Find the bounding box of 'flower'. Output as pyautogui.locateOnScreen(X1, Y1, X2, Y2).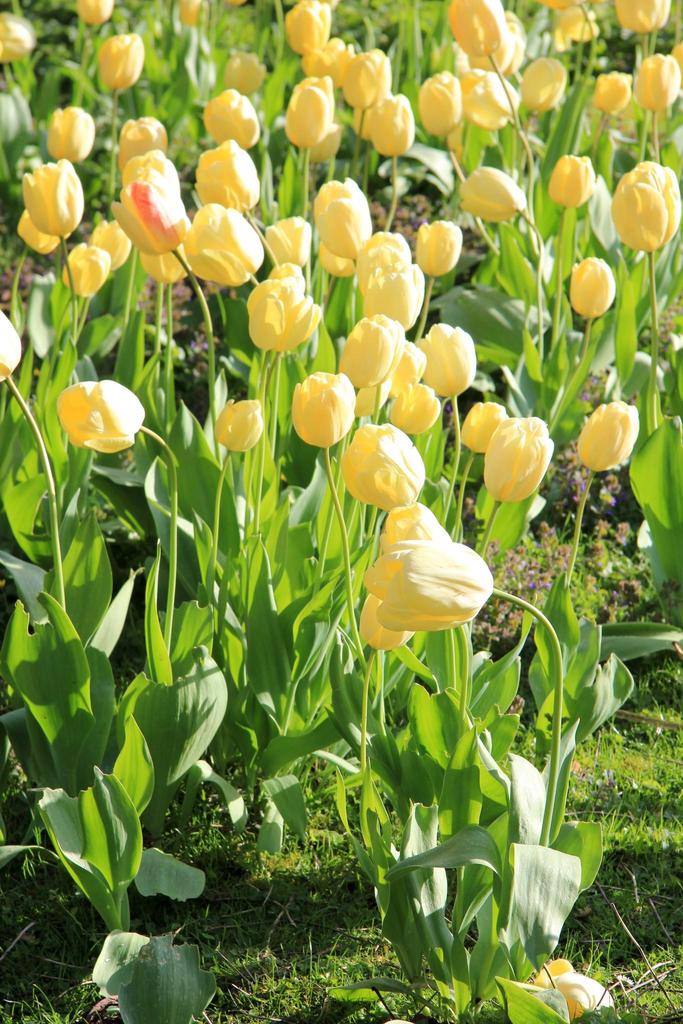
pyautogui.locateOnScreen(61, 237, 113, 301).
